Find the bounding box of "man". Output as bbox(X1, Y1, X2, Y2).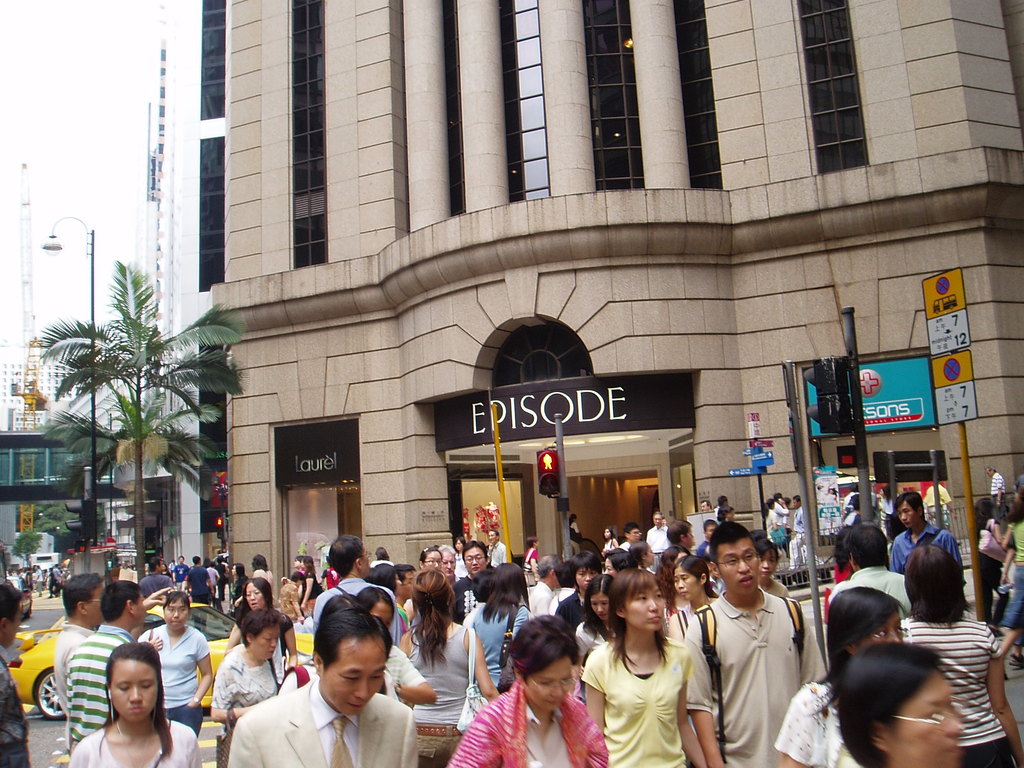
bbox(684, 520, 825, 767).
